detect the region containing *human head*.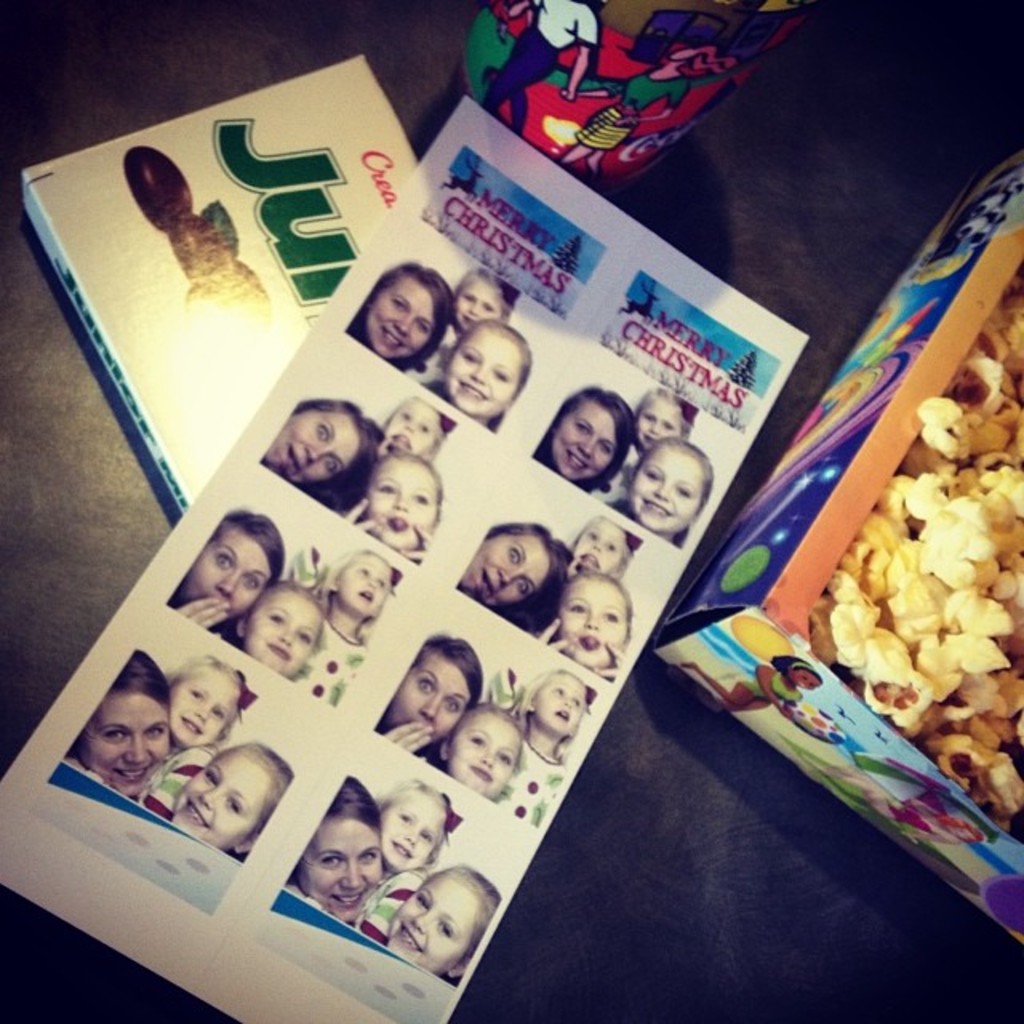
[539,386,629,494].
